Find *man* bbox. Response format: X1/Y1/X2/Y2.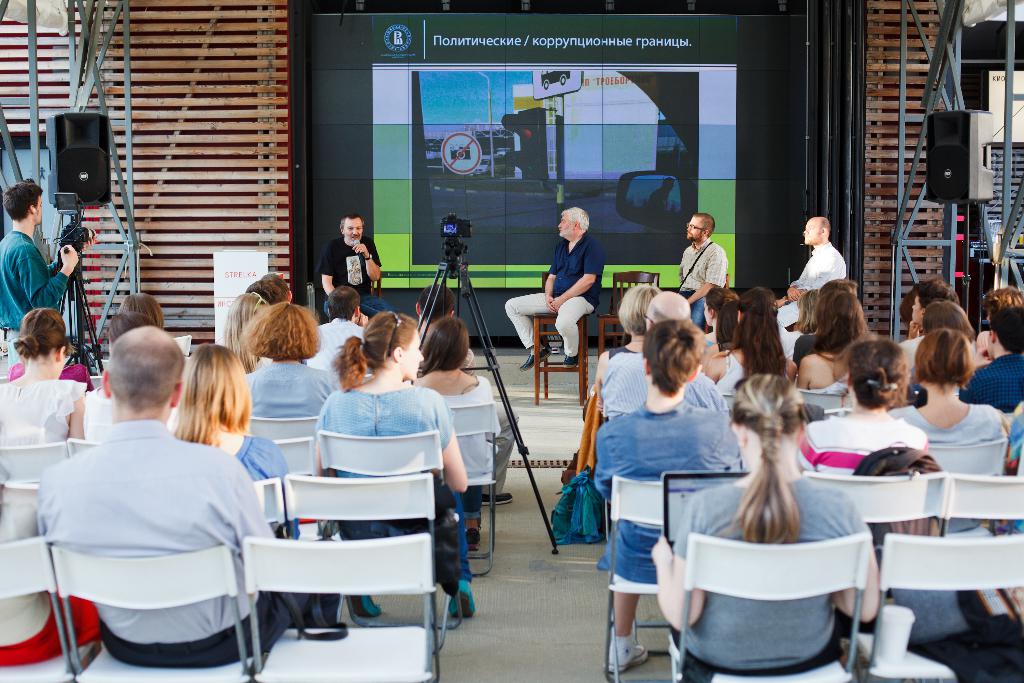
586/319/745/667.
